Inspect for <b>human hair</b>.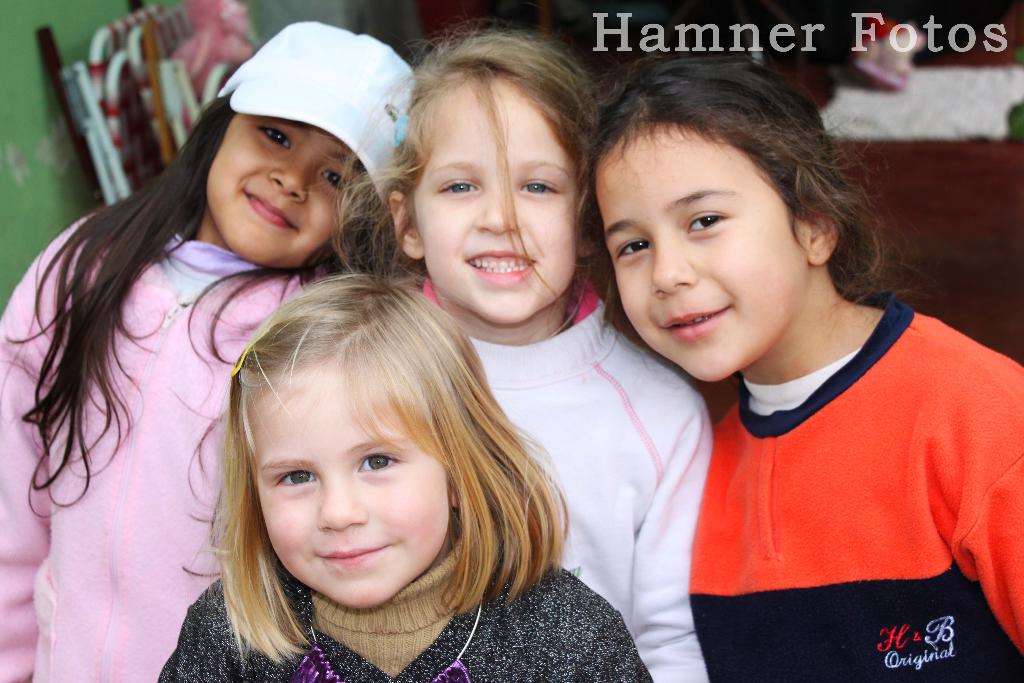
Inspection: x1=0, y1=89, x2=400, y2=521.
